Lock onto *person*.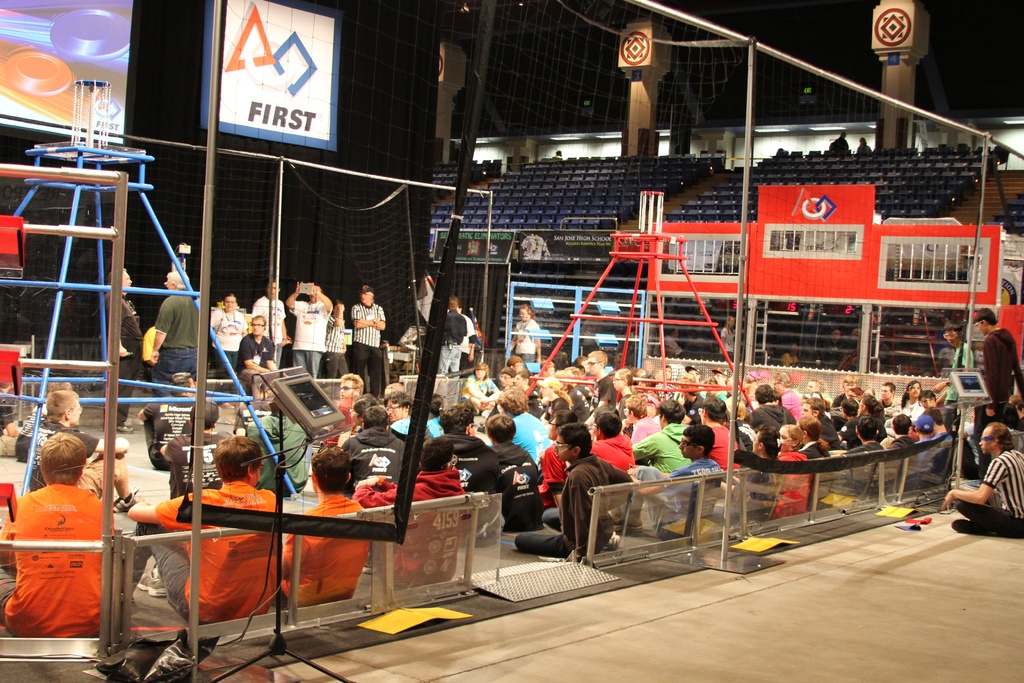
Locked: {"x1": 149, "y1": 269, "x2": 205, "y2": 415}.
